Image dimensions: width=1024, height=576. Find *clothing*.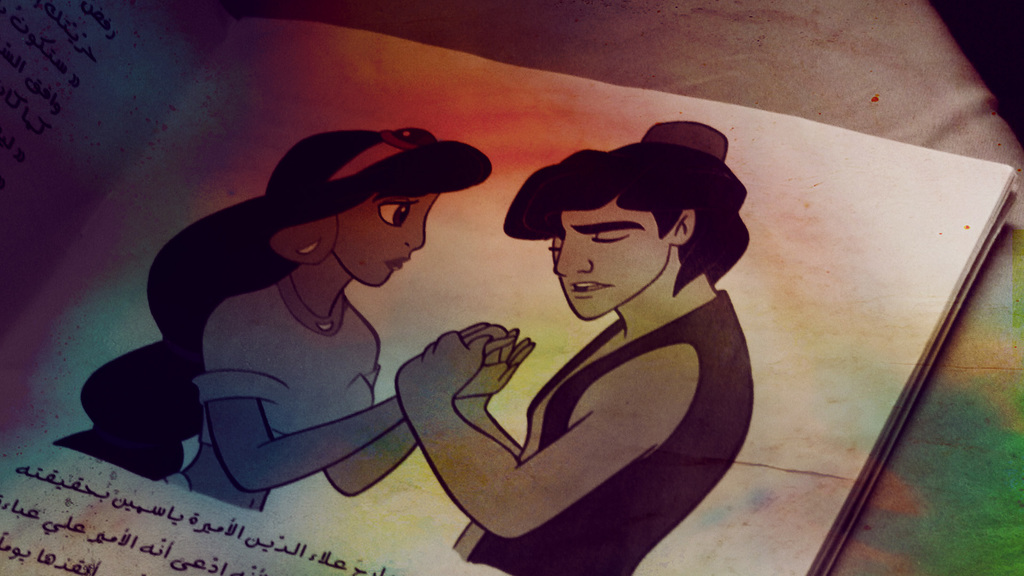
[left=189, top=272, right=381, bottom=451].
